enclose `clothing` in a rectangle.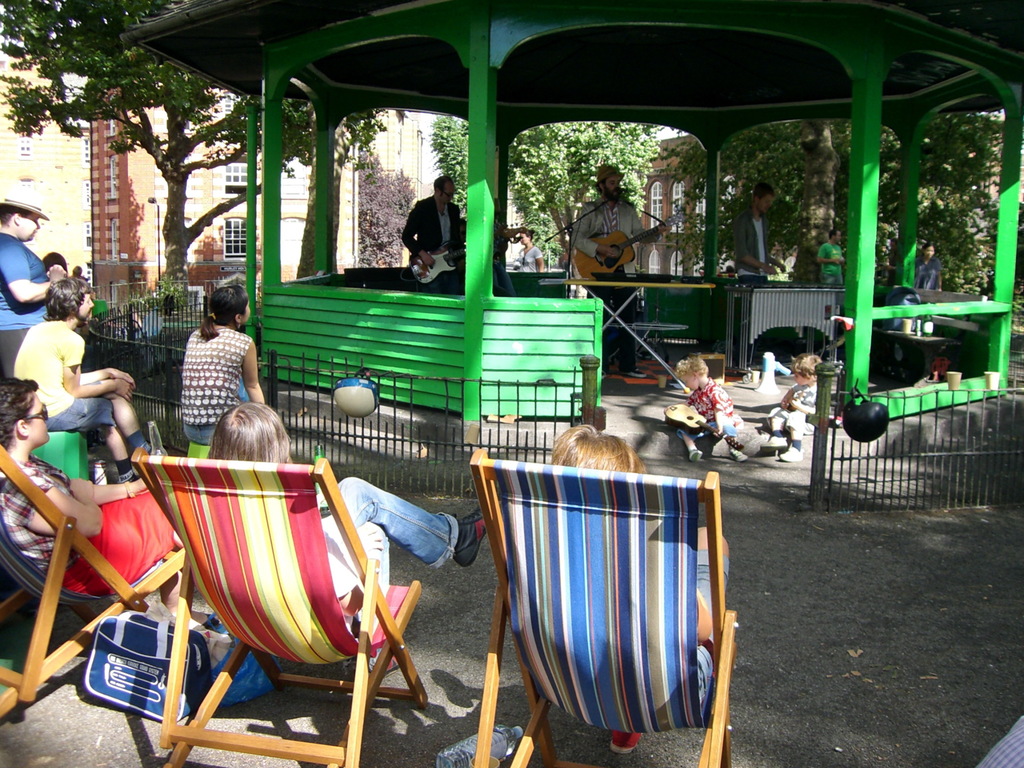
<region>778, 382, 817, 435</region>.
